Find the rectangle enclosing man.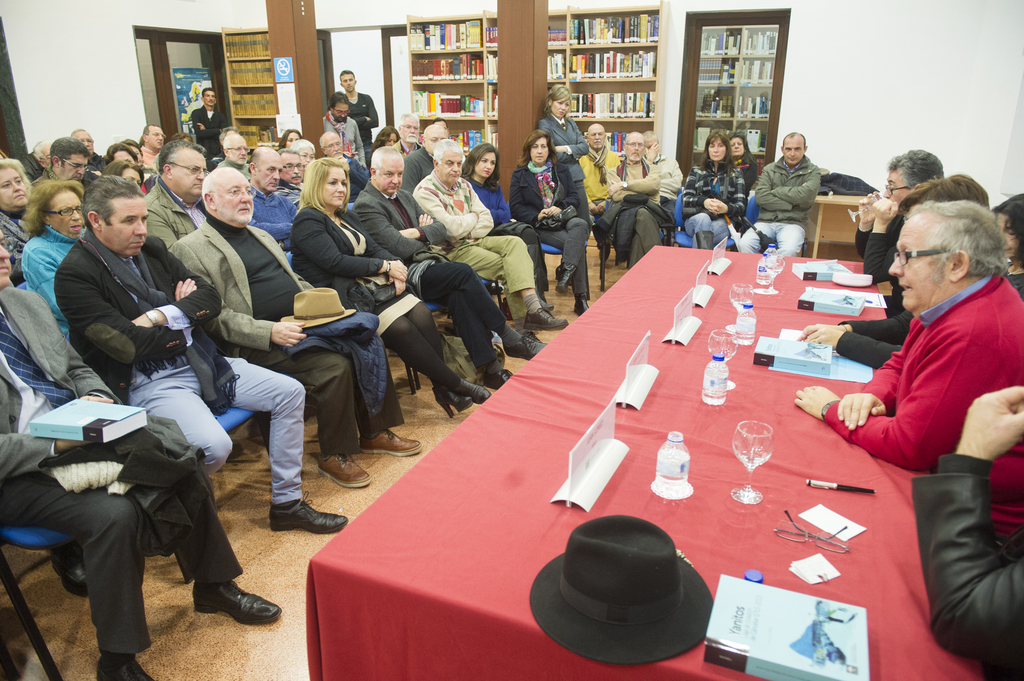
[left=30, top=140, right=85, bottom=180].
